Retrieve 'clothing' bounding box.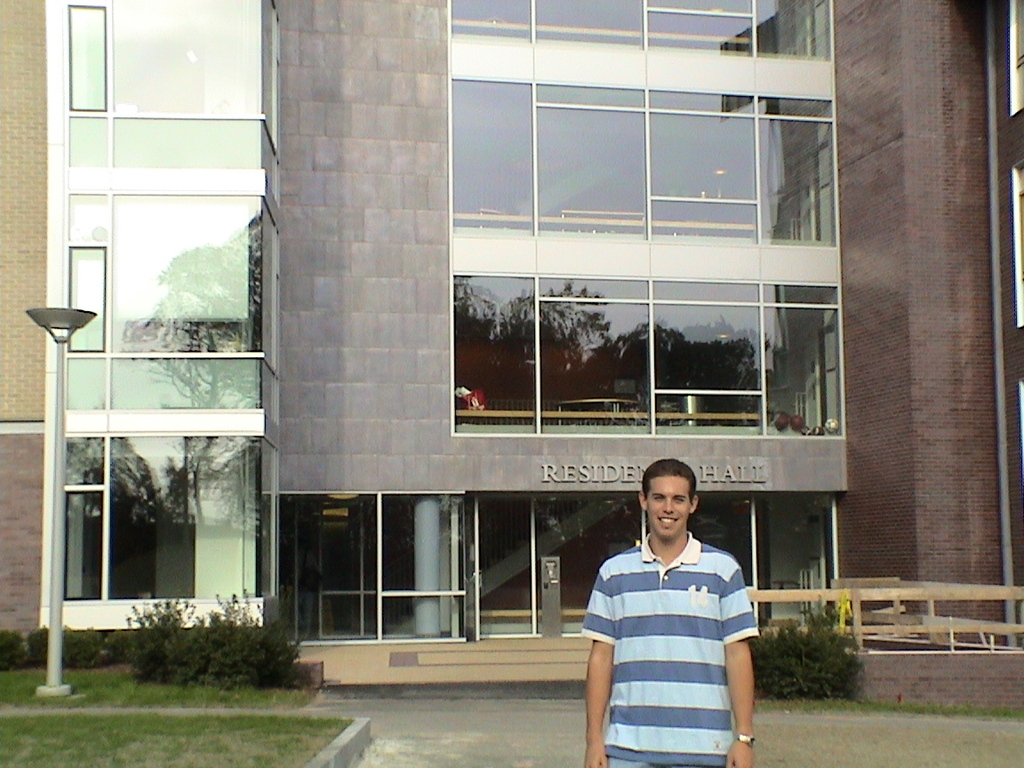
Bounding box: 586/512/756/753.
